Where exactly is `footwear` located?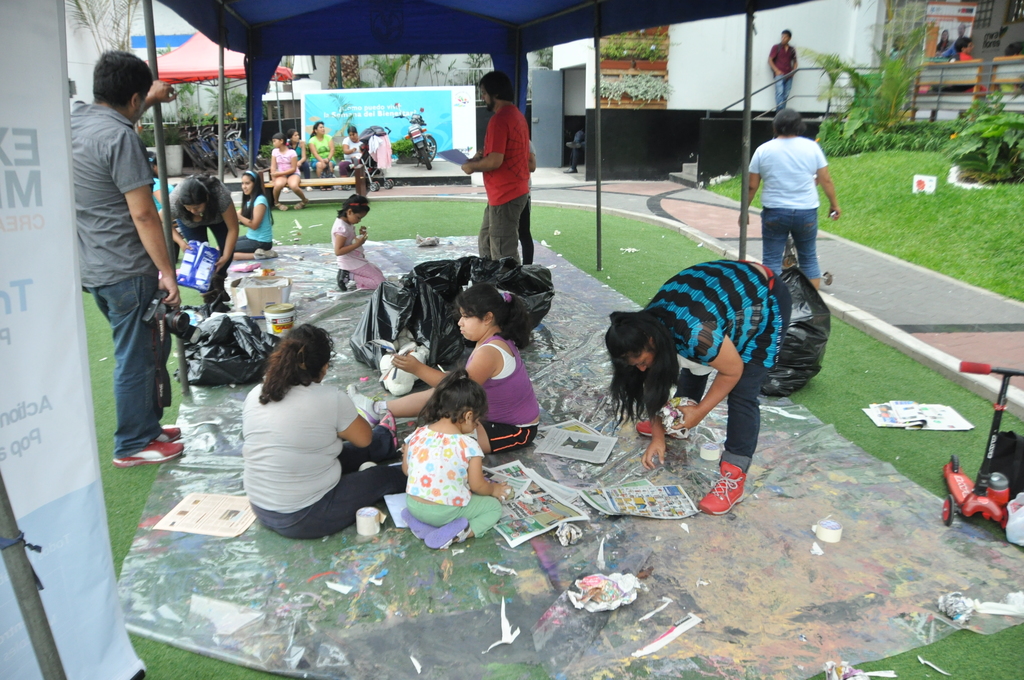
Its bounding box is Rect(698, 450, 756, 517).
